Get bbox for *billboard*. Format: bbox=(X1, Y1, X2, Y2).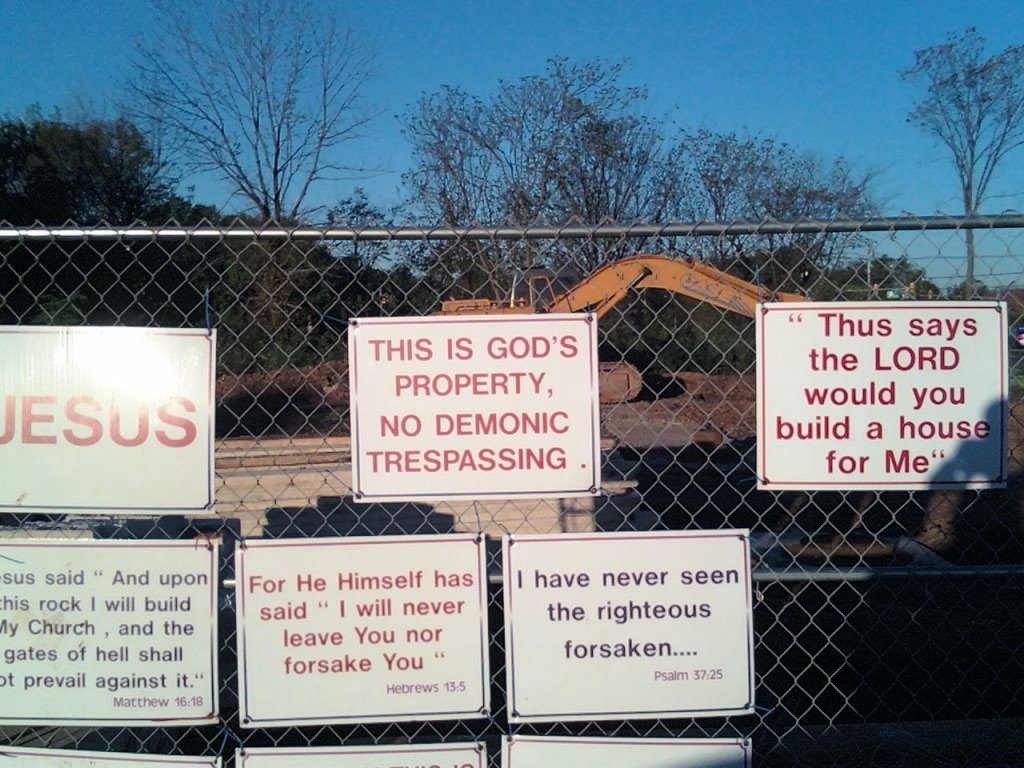
bbox=(500, 726, 748, 766).
